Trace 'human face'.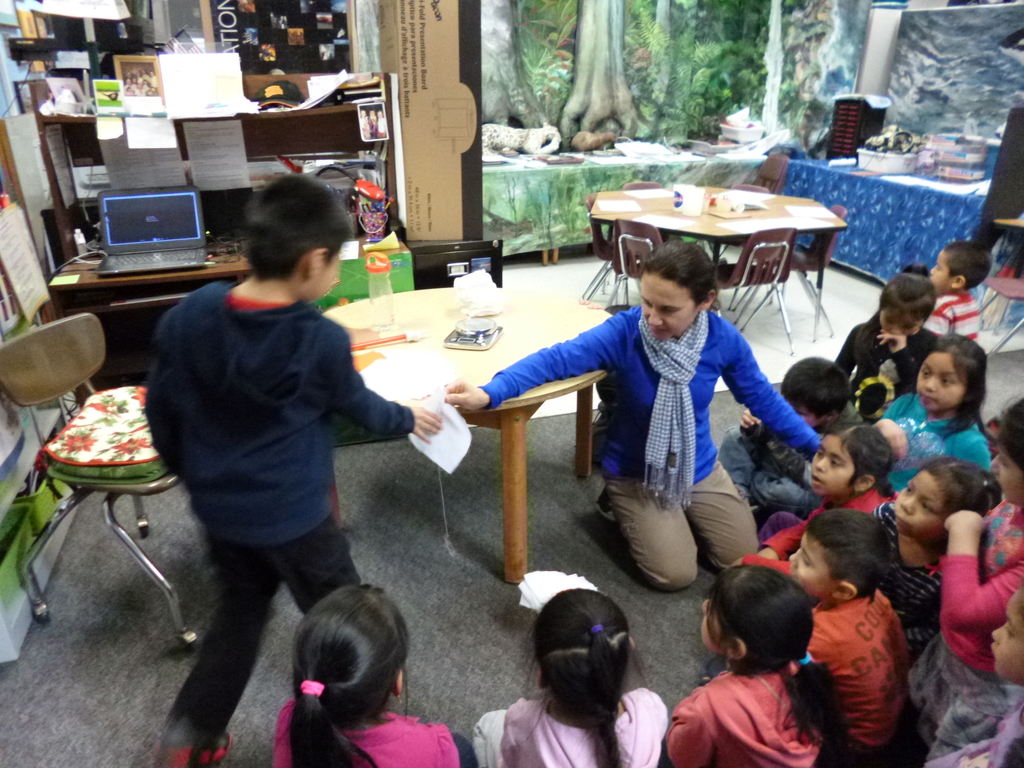
Traced to {"x1": 640, "y1": 275, "x2": 698, "y2": 338}.
